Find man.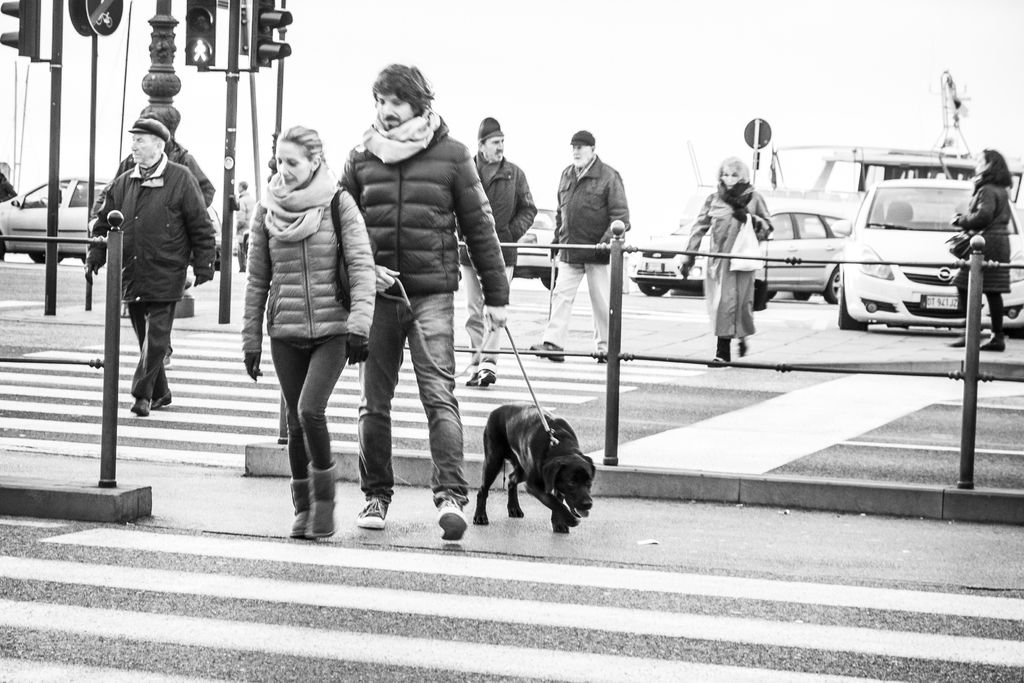
bbox=(88, 106, 211, 432).
